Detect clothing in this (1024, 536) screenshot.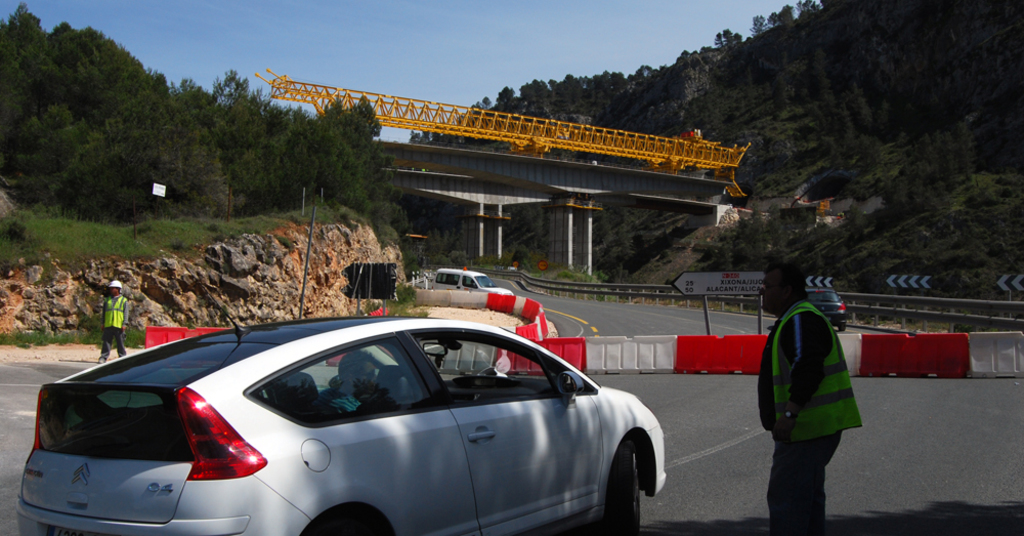
Detection: 767/275/865/501.
